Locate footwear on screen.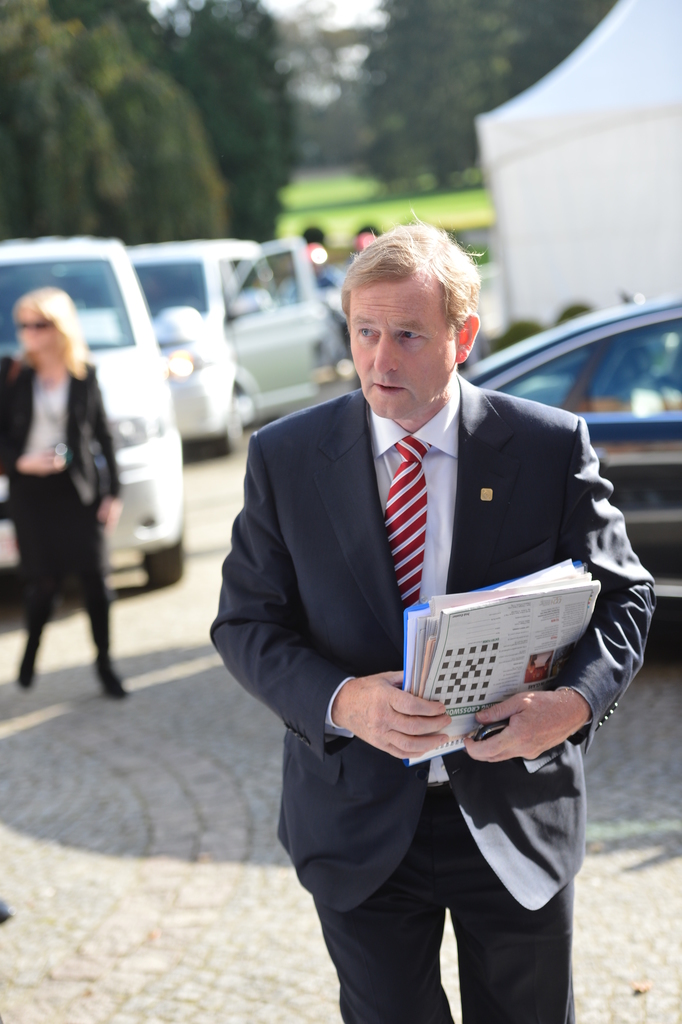
On screen at [left=94, top=652, right=126, bottom=698].
